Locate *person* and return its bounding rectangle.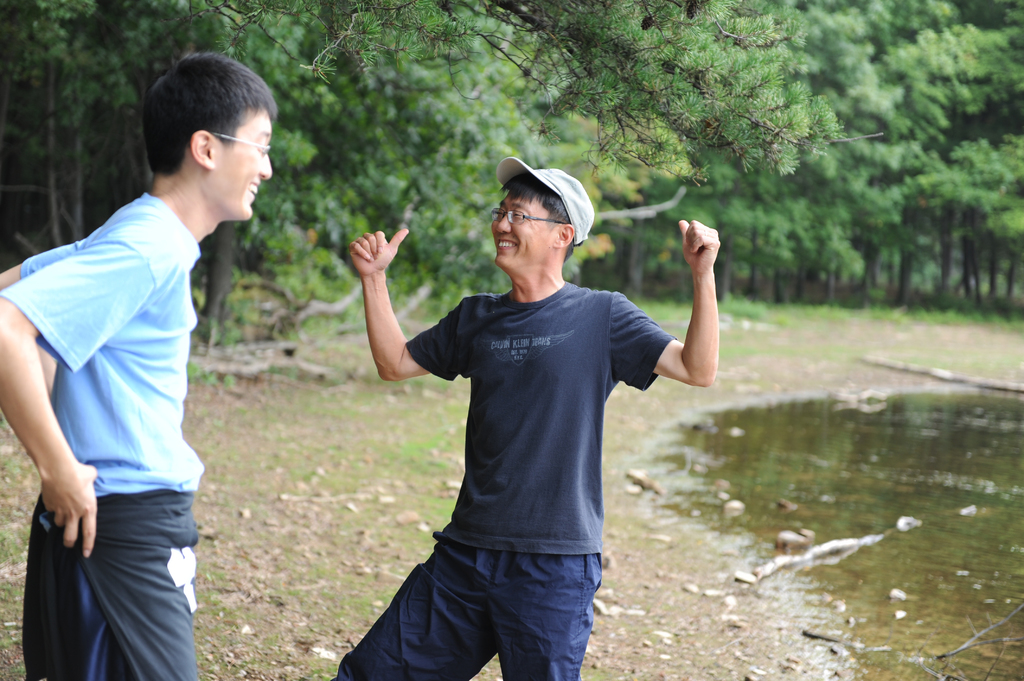
(0,54,276,680).
